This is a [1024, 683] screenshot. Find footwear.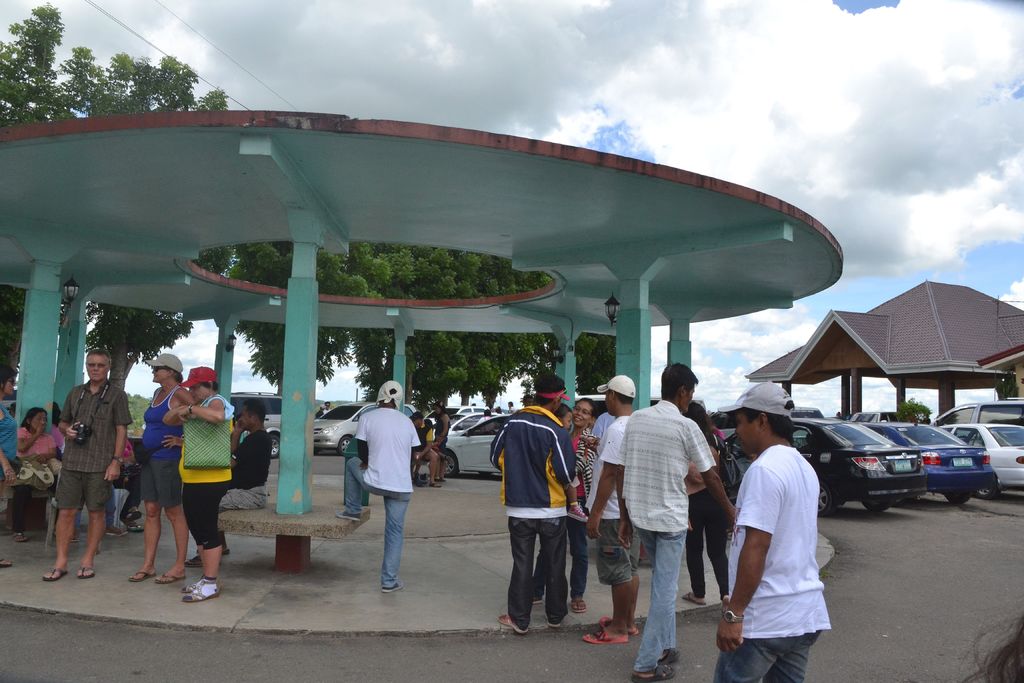
Bounding box: [x1=76, y1=566, x2=95, y2=578].
